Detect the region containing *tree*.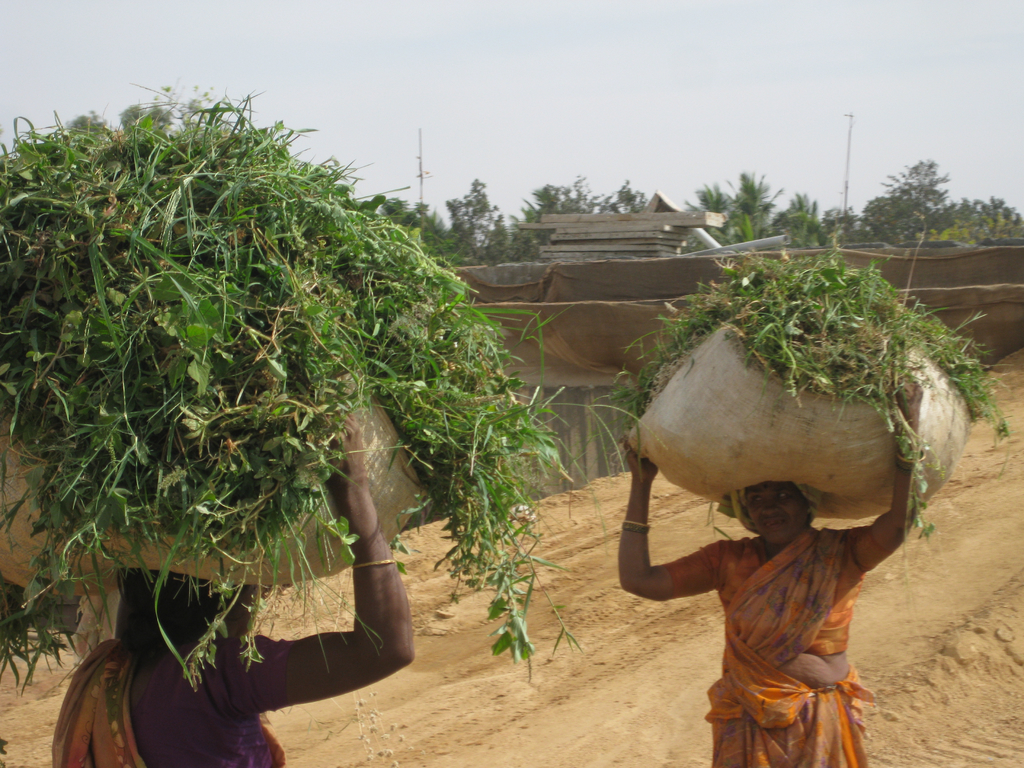
[x1=691, y1=164, x2=788, y2=238].
